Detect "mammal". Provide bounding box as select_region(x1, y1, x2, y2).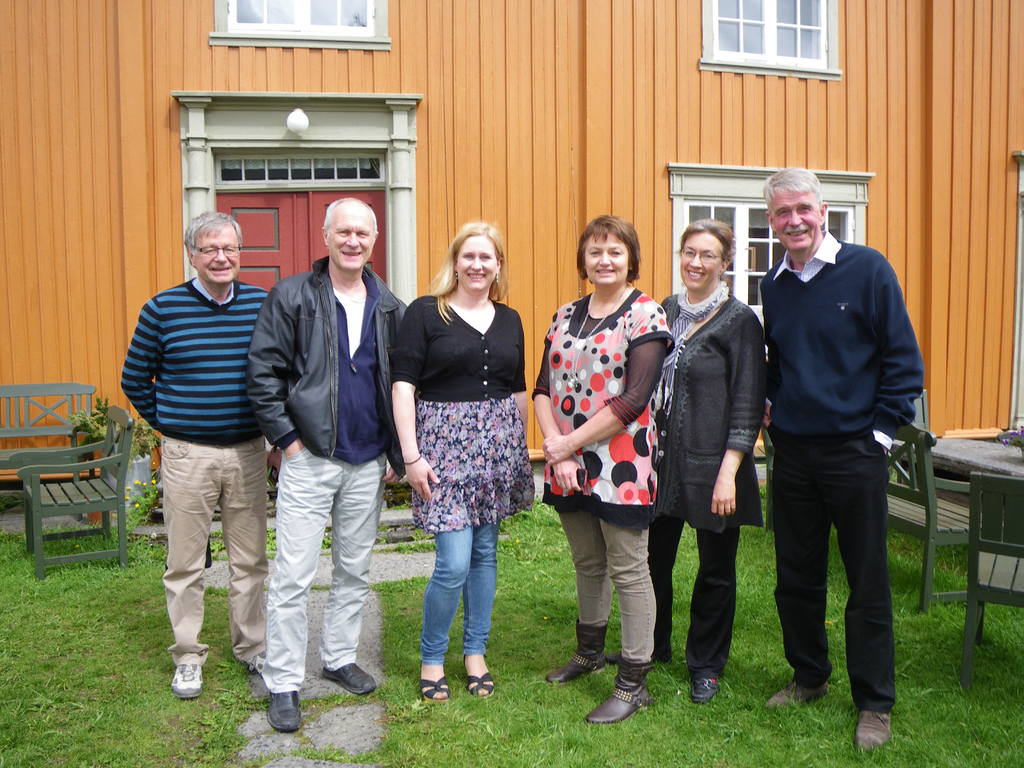
select_region(387, 227, 539, 703).
